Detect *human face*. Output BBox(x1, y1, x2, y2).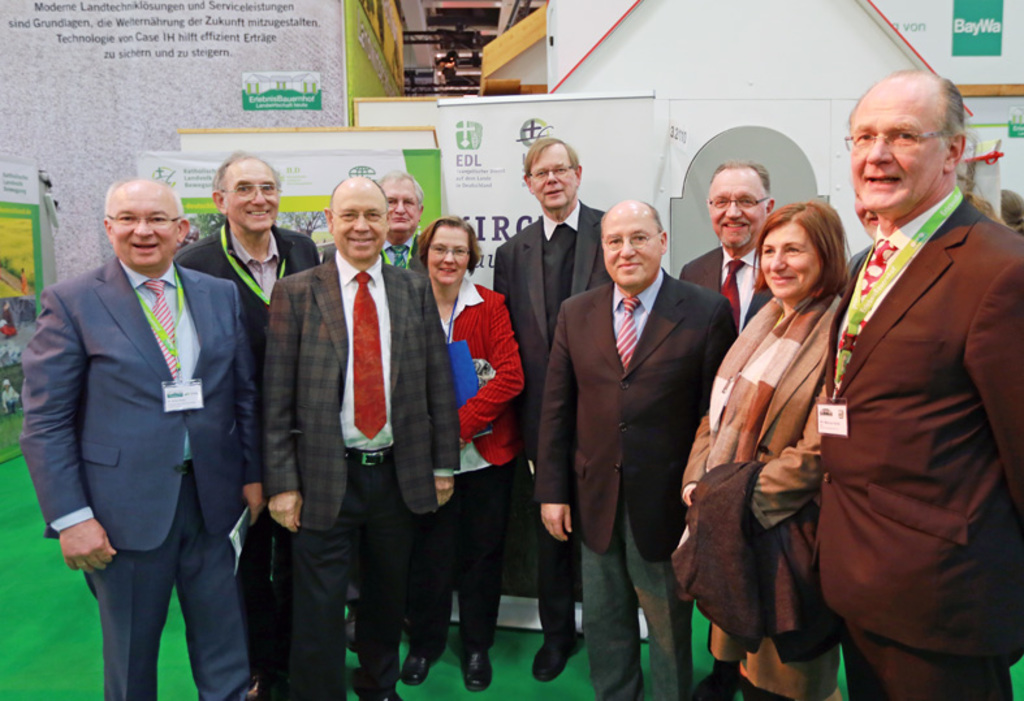
BBox(709, 174, 766, 247).
